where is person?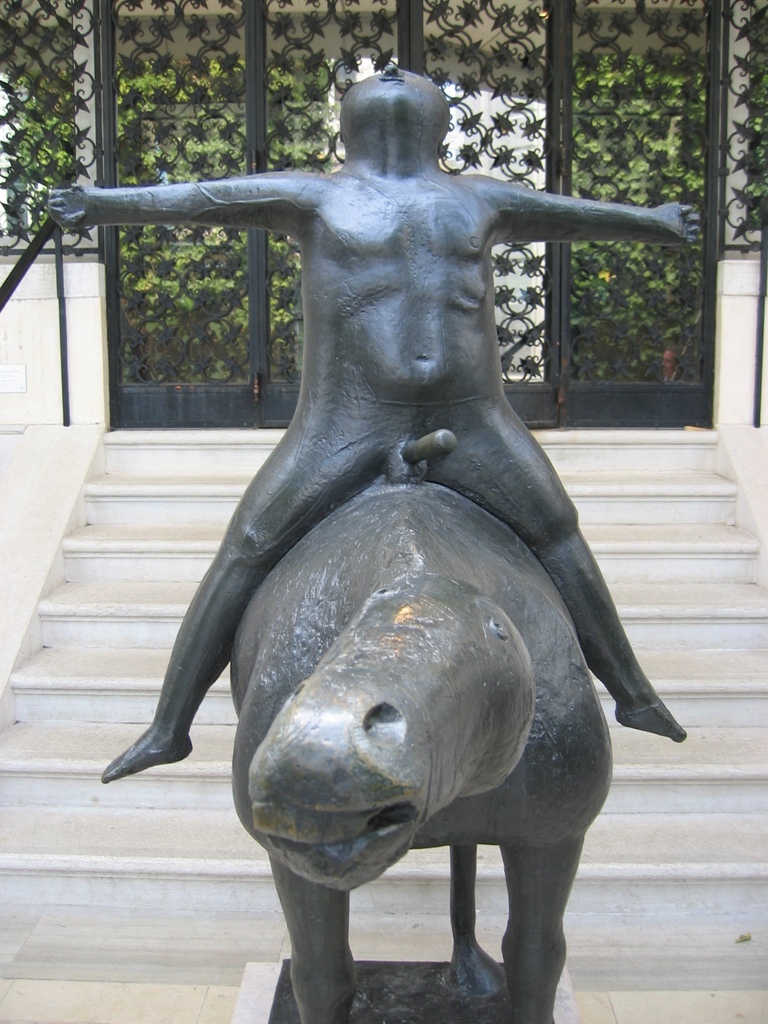
box=[45, 57, 698, 781].
